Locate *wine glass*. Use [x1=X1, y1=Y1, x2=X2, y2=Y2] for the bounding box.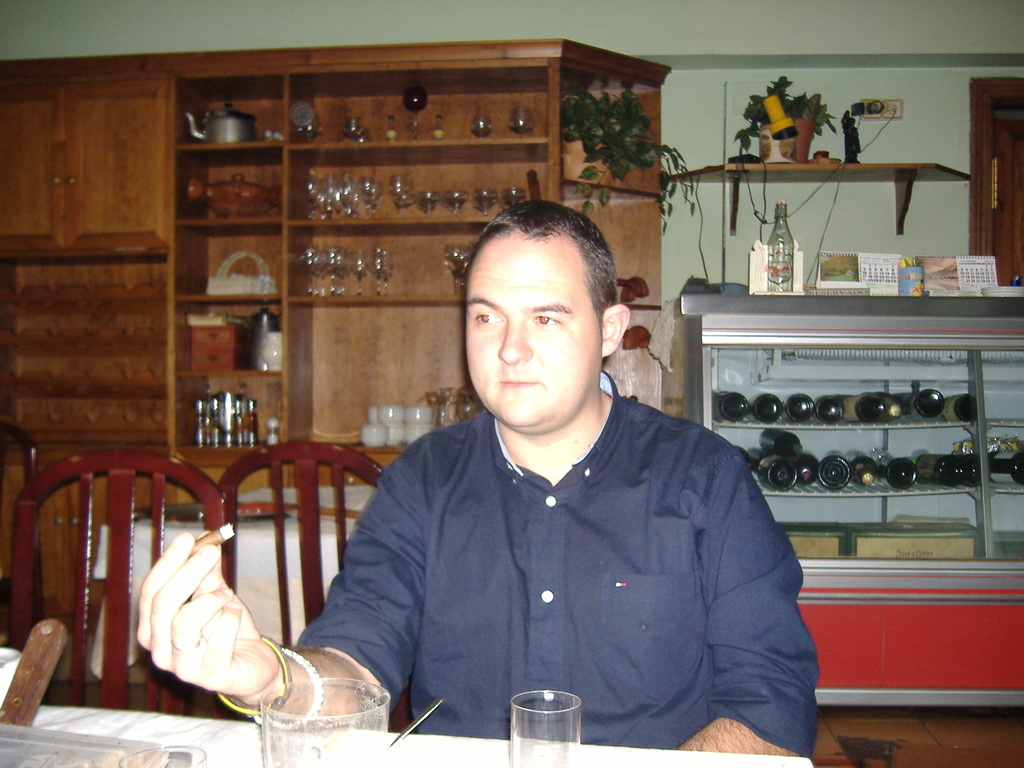
[x1=331, y1=249, x2=347, y2=305].
